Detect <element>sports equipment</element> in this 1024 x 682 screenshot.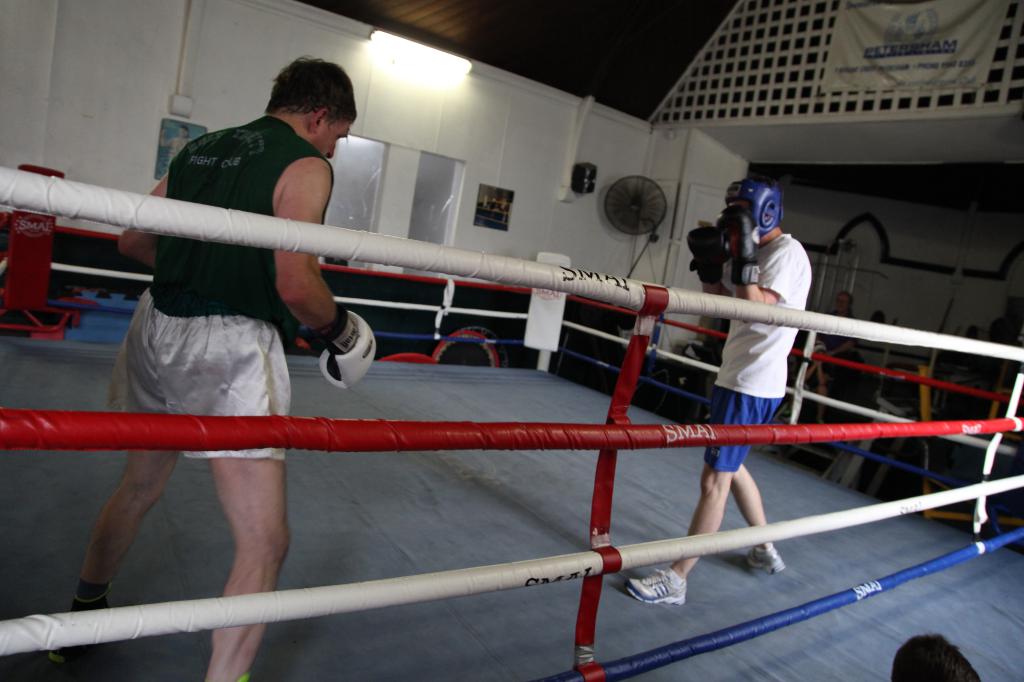
Detection: region(720, 178, 785, 232).
